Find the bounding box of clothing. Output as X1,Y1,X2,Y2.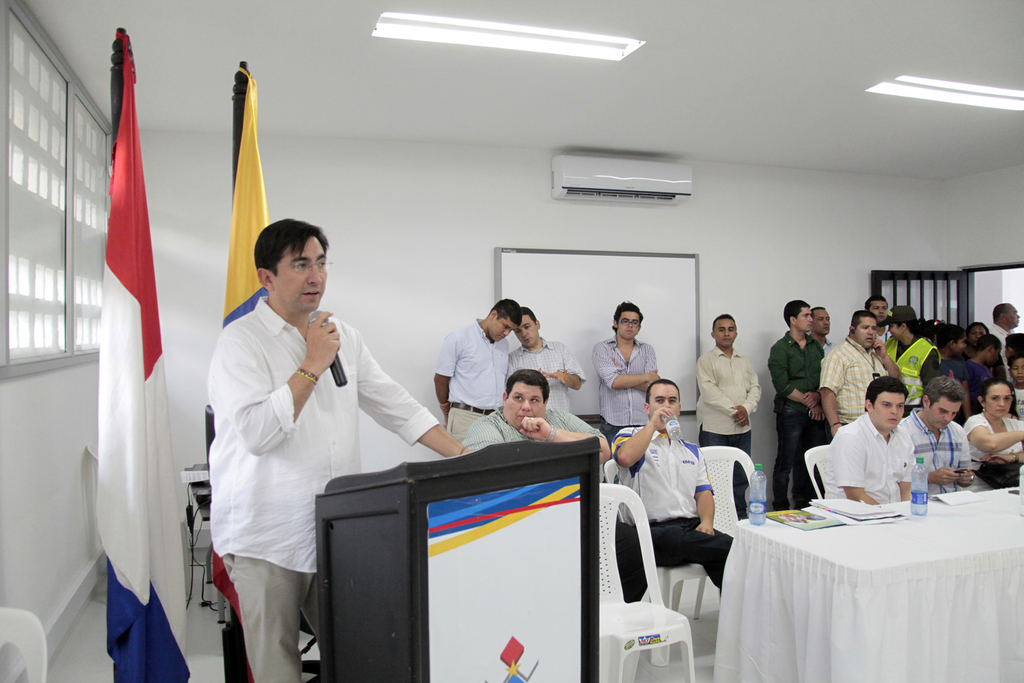
968,412,1023,482.
